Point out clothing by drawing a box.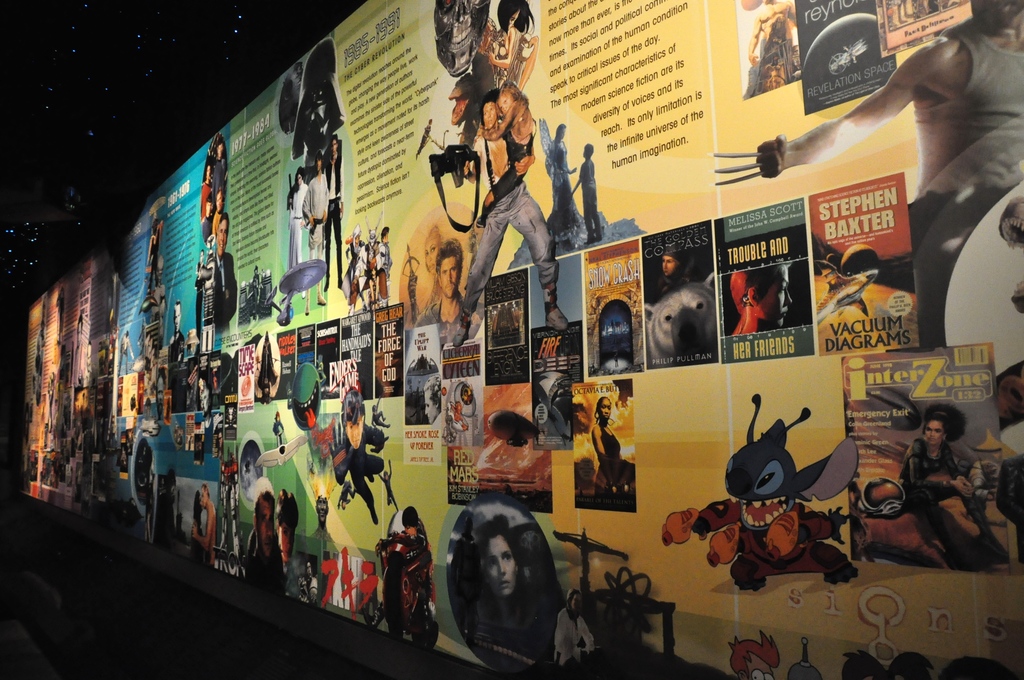
(x1=214, y1=159, x2=232, y2=206).
